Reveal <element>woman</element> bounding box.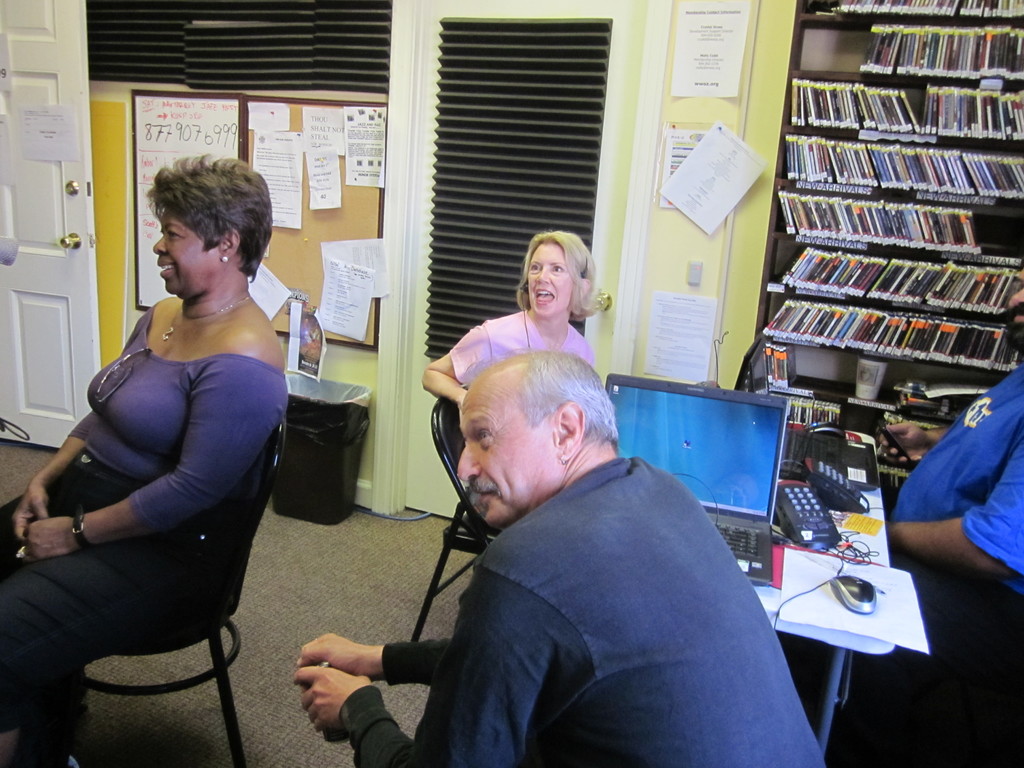
Revealed: 418, 230, 602, 408.
